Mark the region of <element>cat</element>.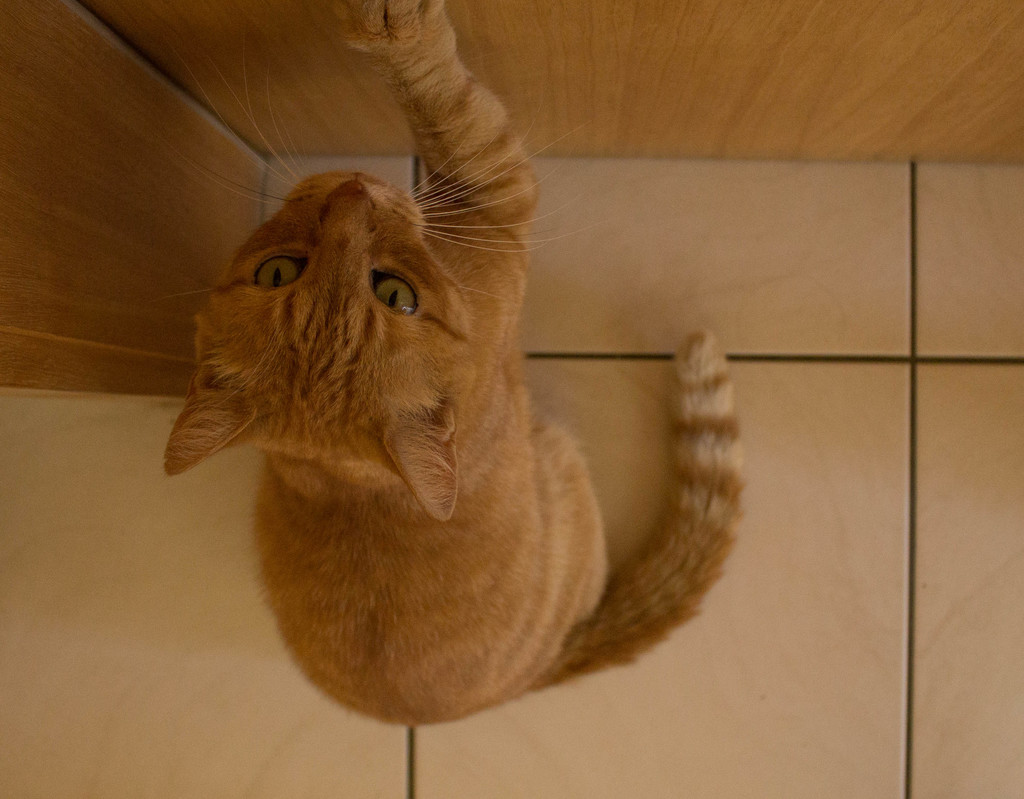
Region: (x1=161, y1=0, x2=749, y2=729).
